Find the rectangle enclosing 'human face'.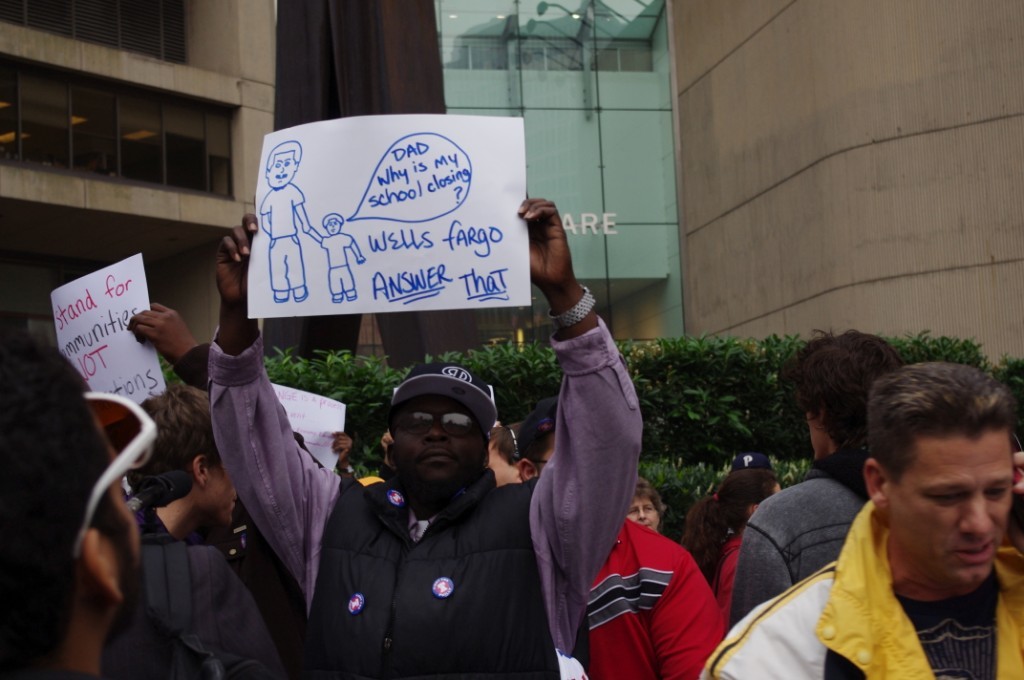
(190,458,235,521).
